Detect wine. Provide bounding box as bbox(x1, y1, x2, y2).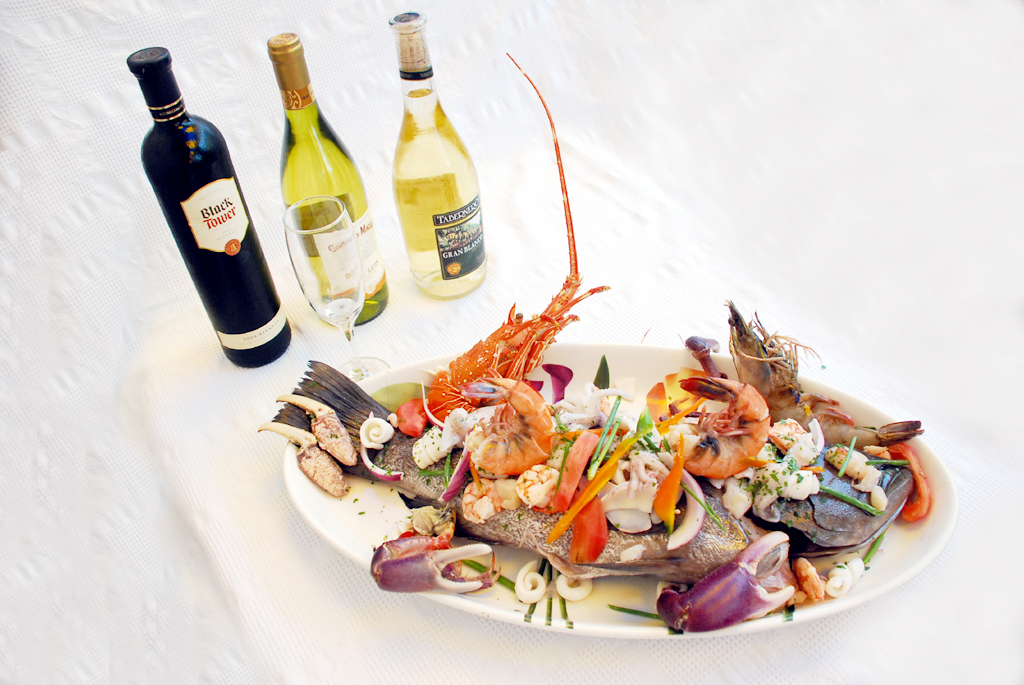
bbox(385, 9, 493, 302).
